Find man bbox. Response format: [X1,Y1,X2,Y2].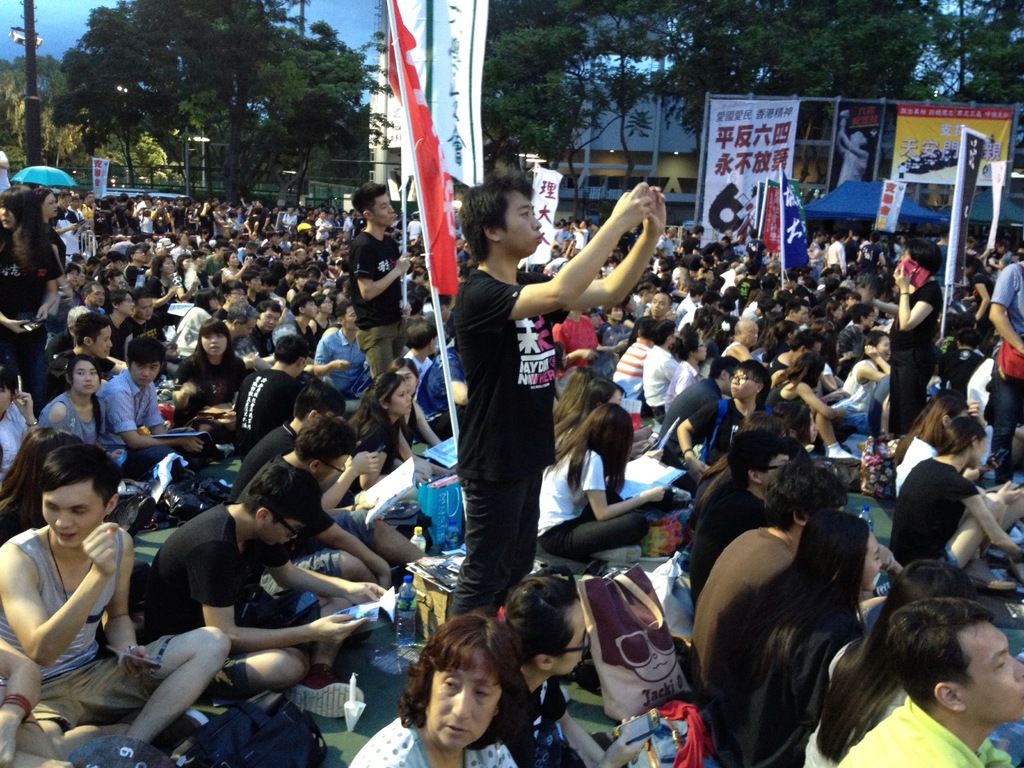
[837,303,873,362].
